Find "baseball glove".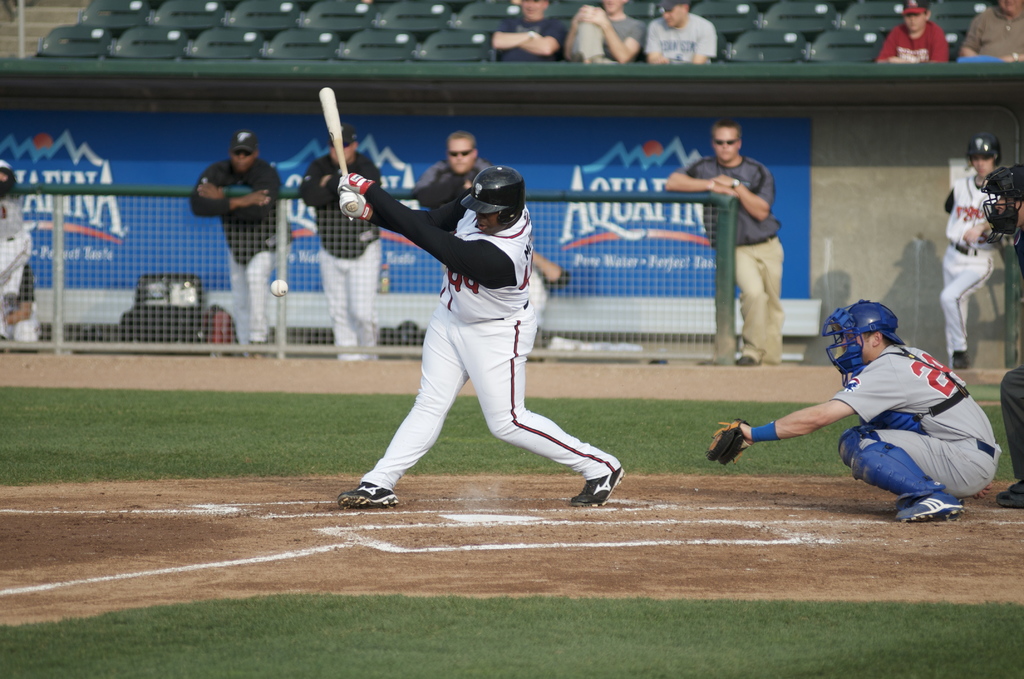
[left=706, top=417, right=751, bottom=468].
